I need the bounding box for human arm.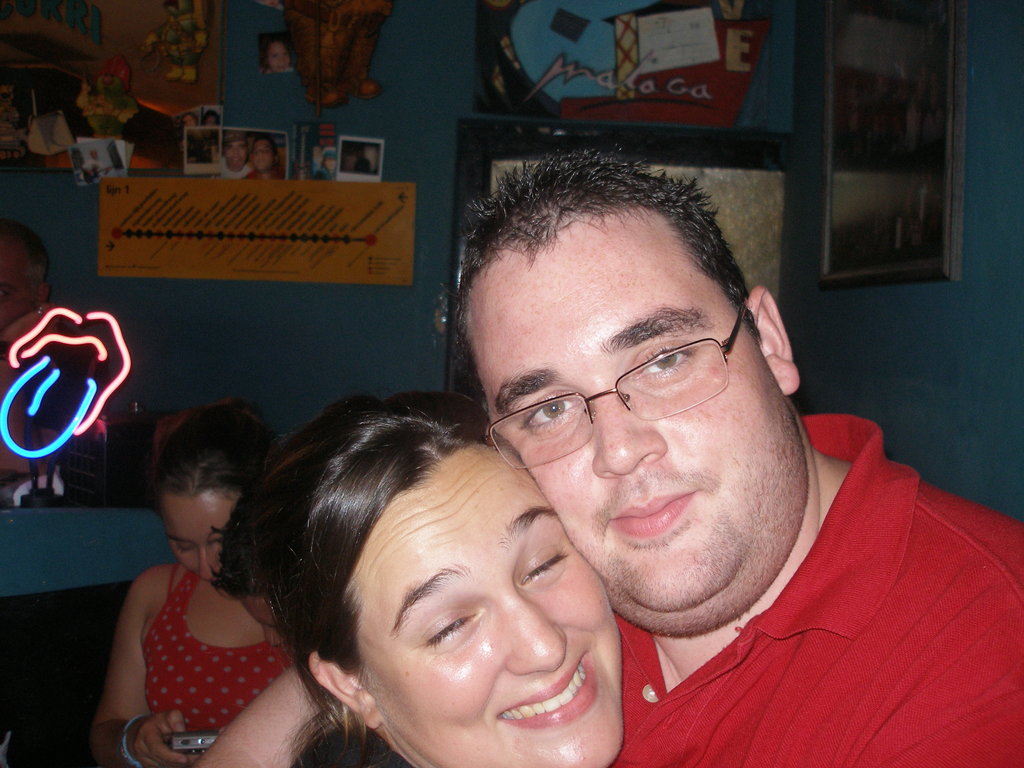
Here it is: box(195, 667, 325, 767).
